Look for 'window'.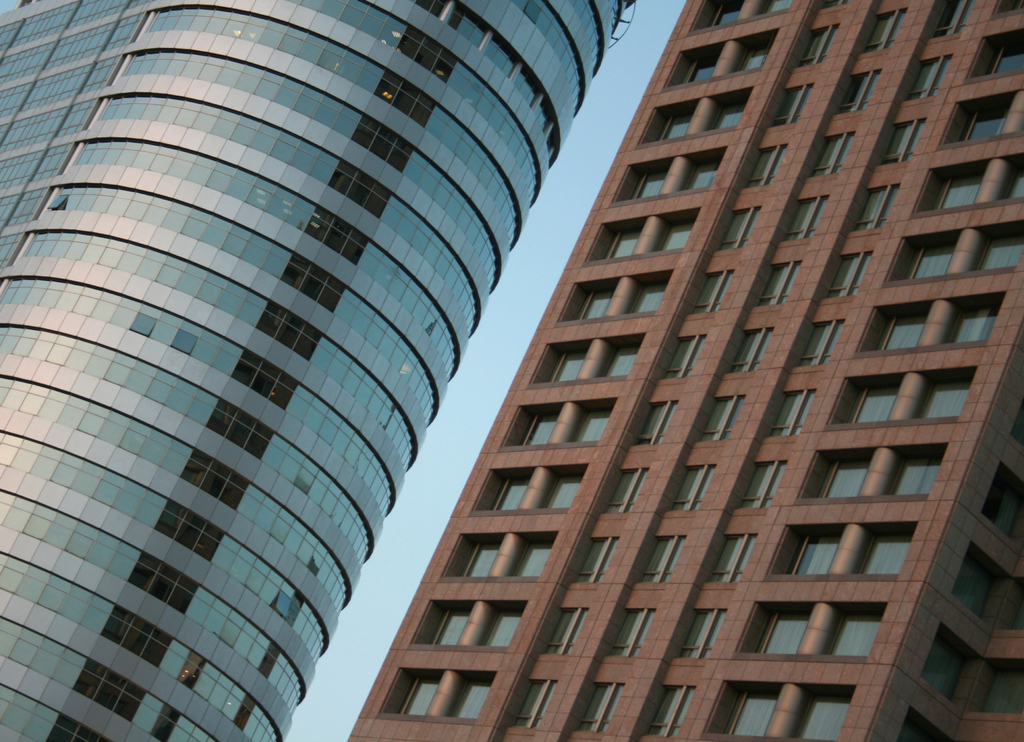
Found: x1=934, y1=163, x2=984, y2=207.
